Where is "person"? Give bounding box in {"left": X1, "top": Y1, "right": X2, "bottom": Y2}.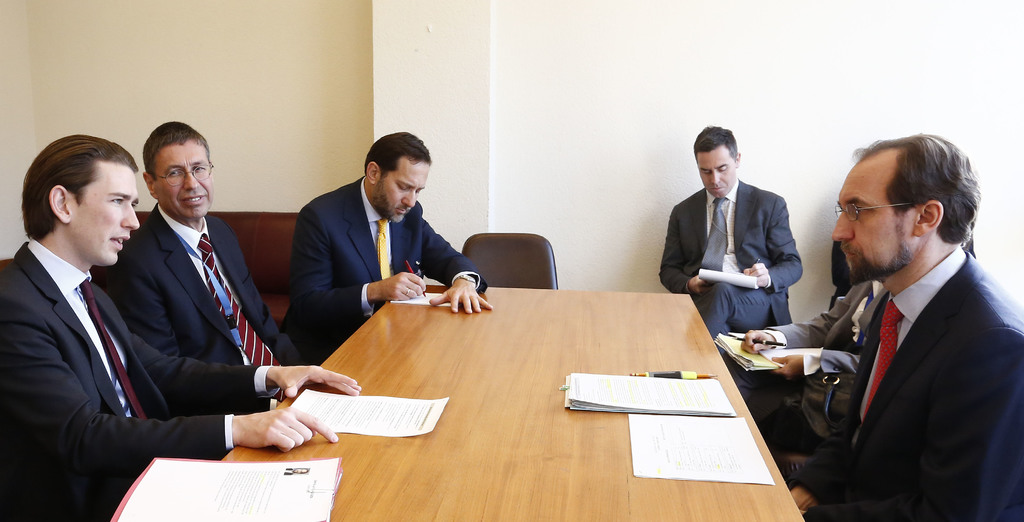
{"left": 653, "top": 122, "right": 806, "bottom": 361}.
